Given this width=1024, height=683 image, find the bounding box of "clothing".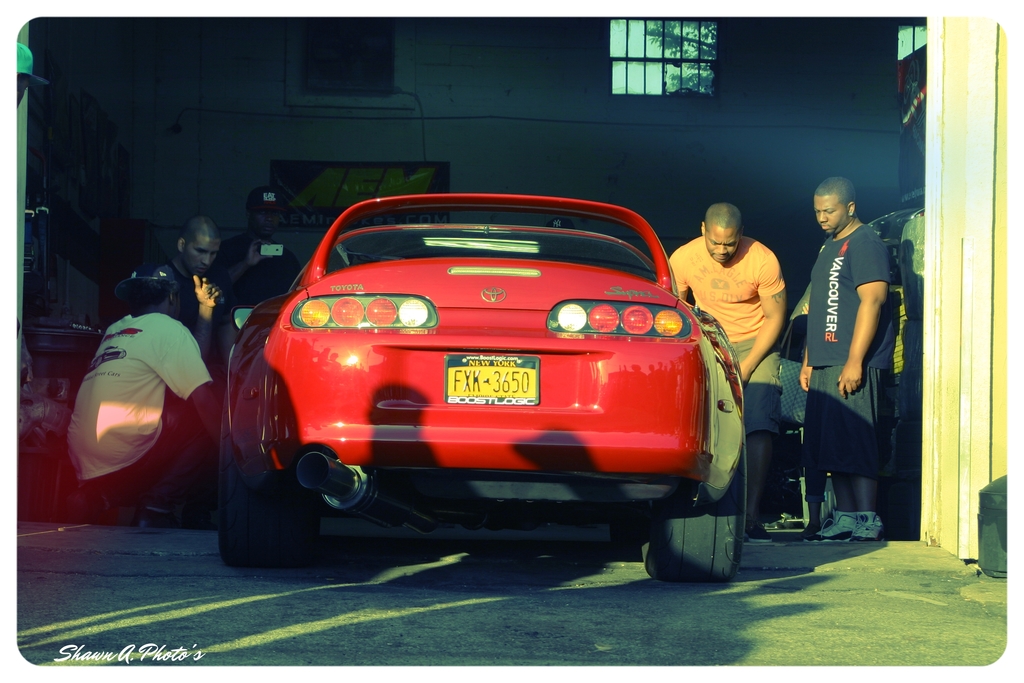
<bbox>666, 231, 785, 451</bbox>.
